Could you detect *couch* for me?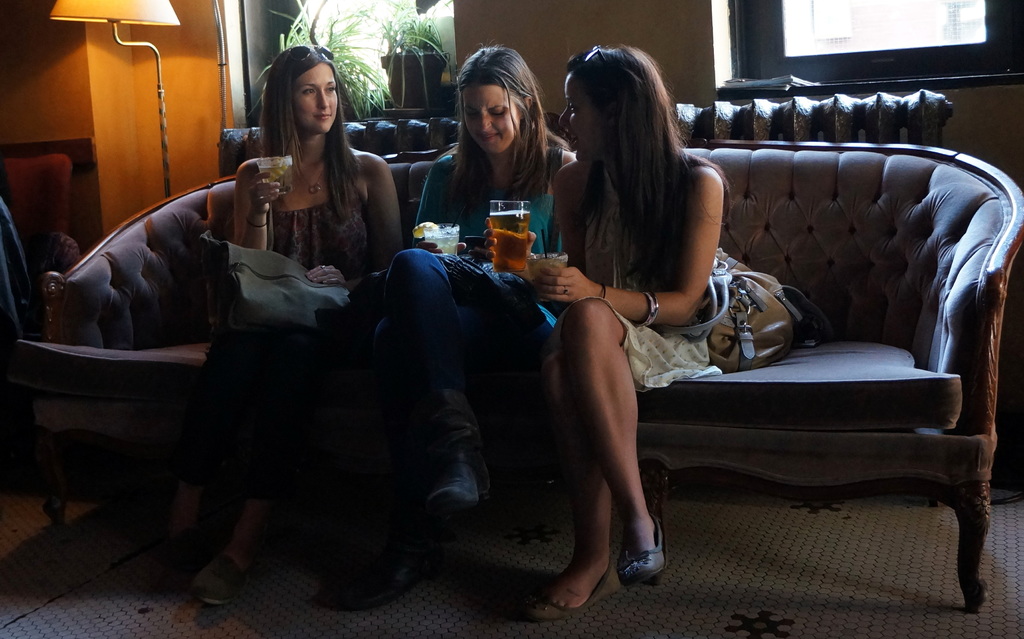
Detection result: bbox=[0, 138, 1023, 615].
